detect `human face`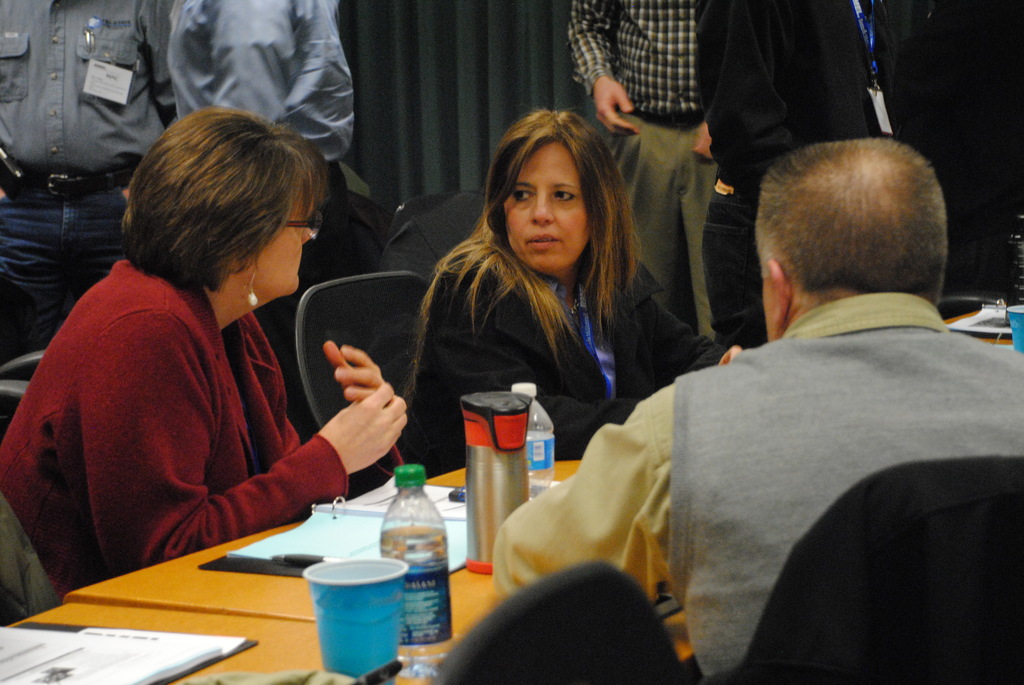
bbox=[502, 139, 591, 269]
